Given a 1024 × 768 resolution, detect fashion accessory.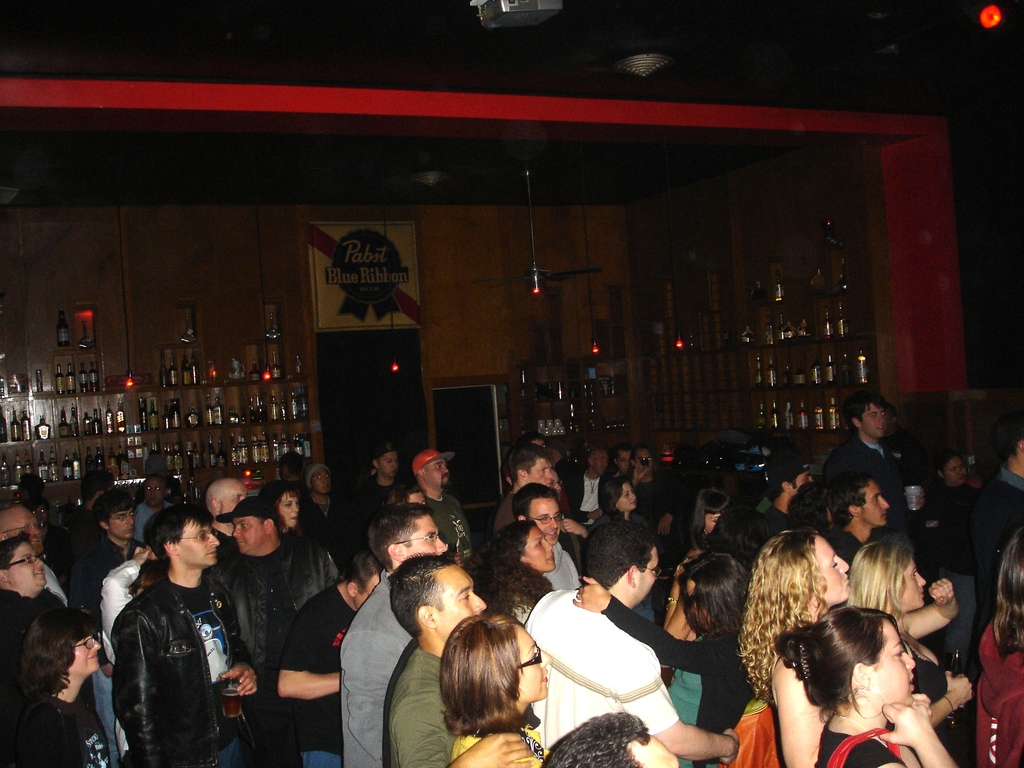
box(122, 577, 263, 767).
